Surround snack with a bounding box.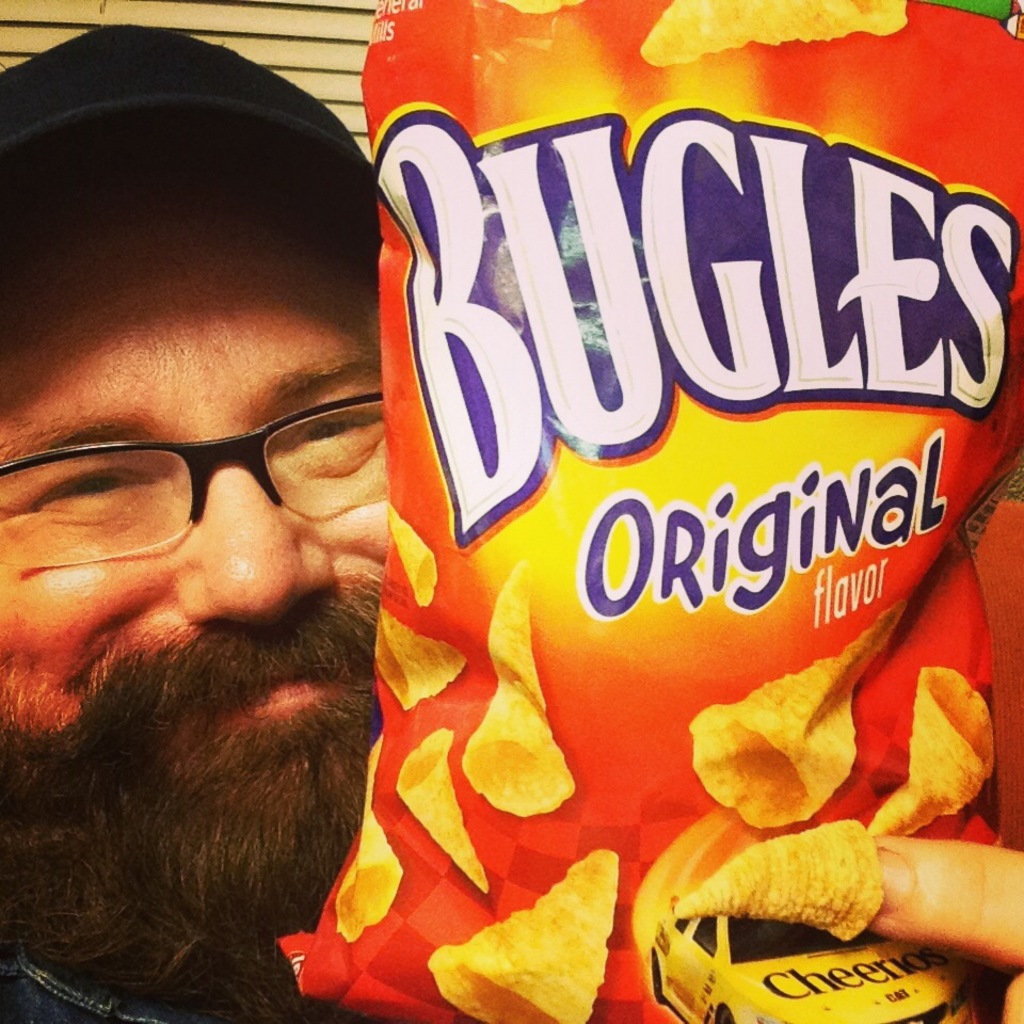
{"left": 639, "top": 0, "right": 911, "bottom": 66}.
